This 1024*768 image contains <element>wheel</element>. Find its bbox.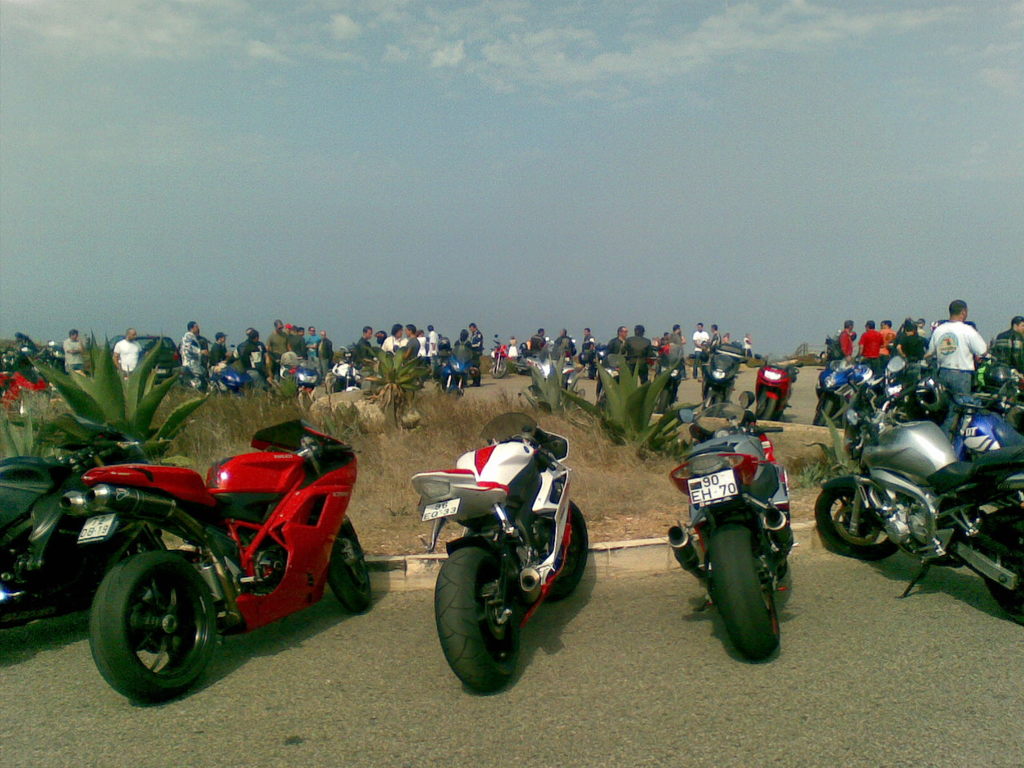
pyautogui.locateOnScreen(324, 516, 376, 616).
